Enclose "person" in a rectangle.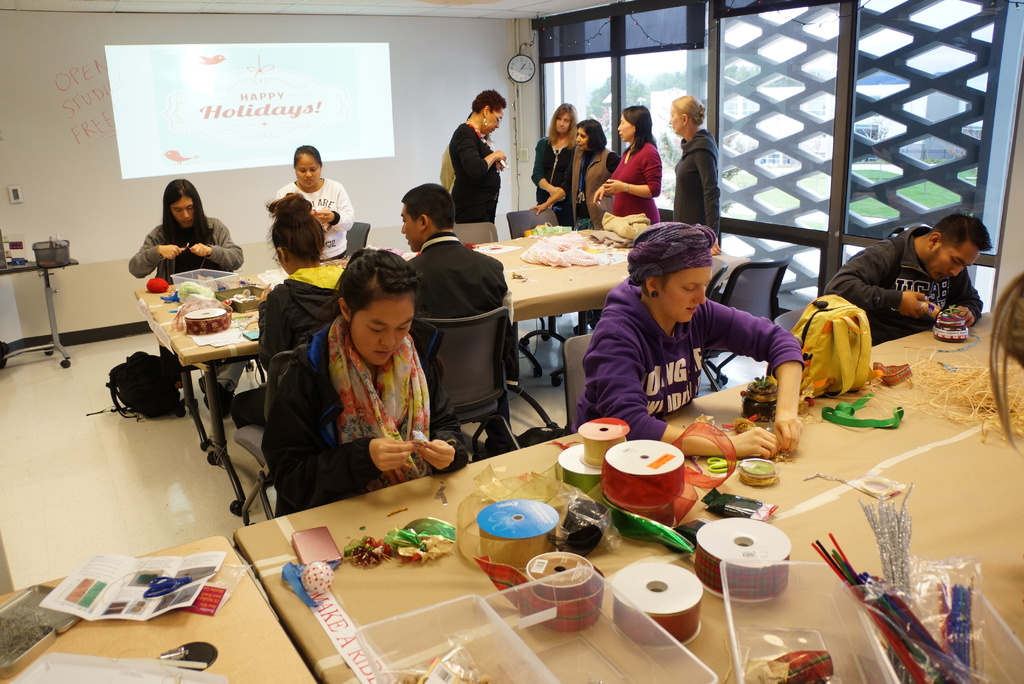
BBox(666, 93, 728, 263).
